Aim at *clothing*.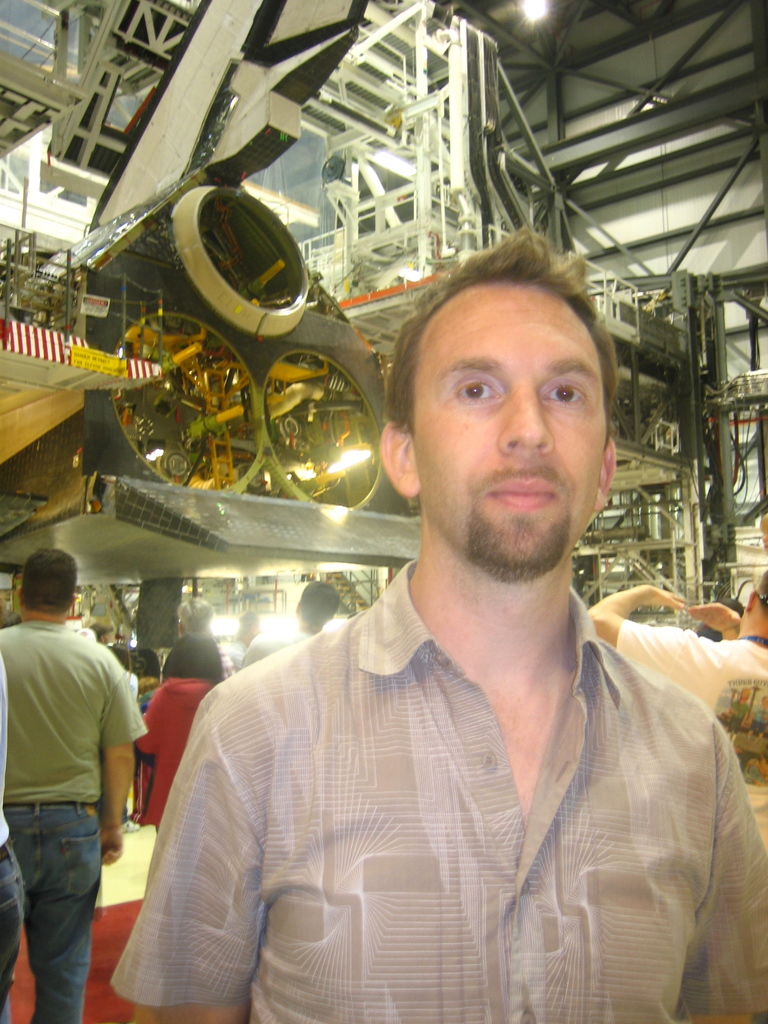
Aimed at 136/670/228/845.
